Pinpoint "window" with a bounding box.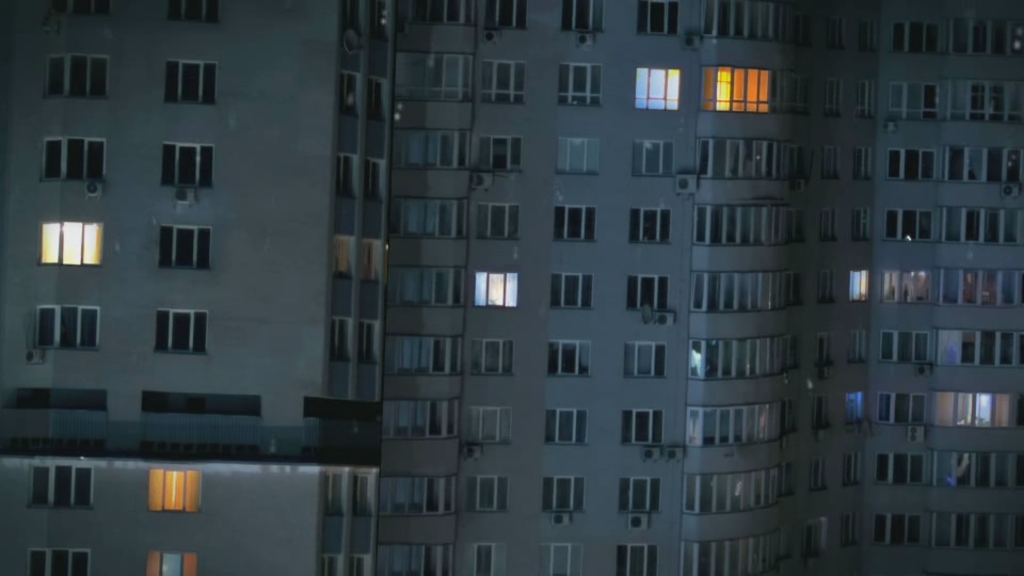
bbox=(852, 209, 870, 245).
